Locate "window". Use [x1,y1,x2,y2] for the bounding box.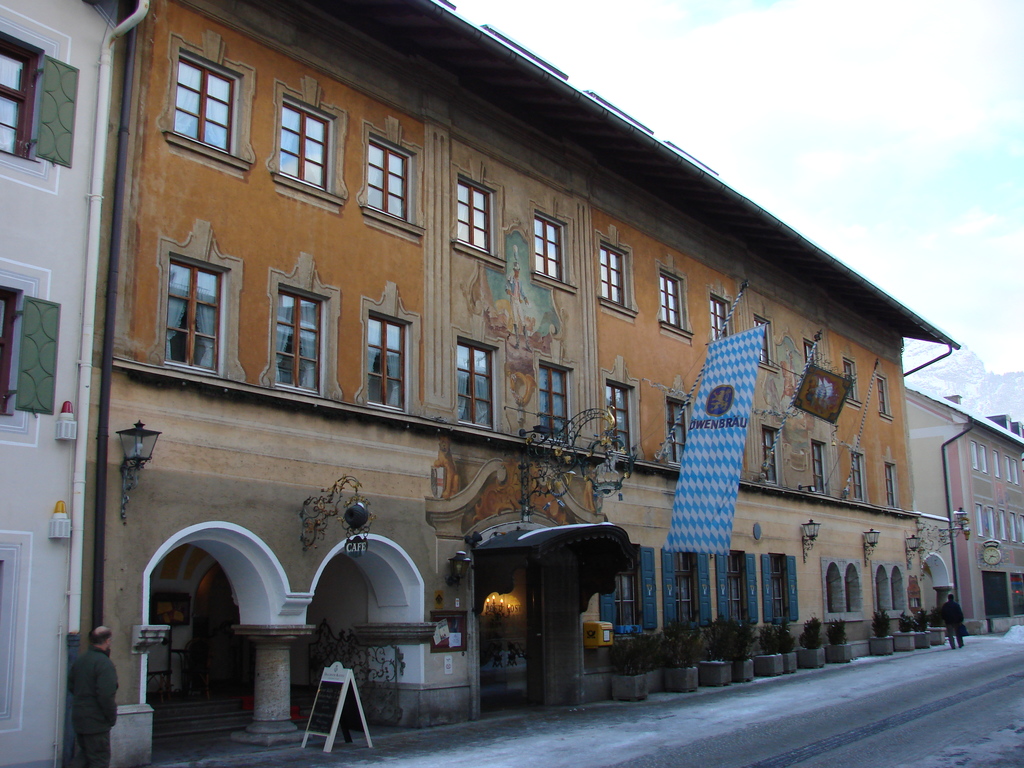
[706,287,737,346].
